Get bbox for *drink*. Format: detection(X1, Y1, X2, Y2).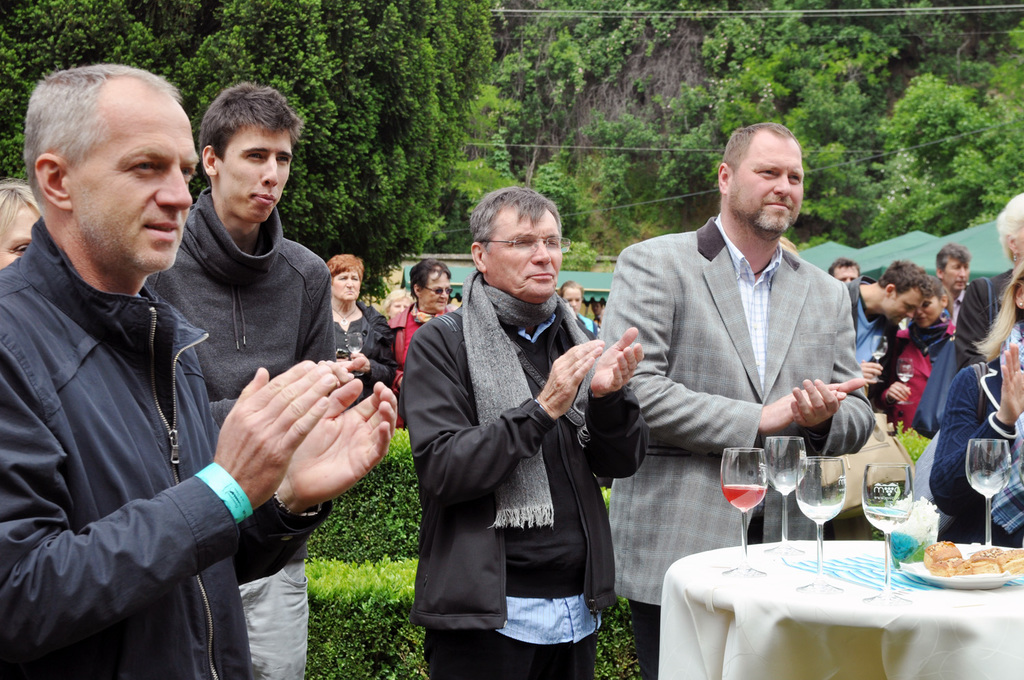
detection(865, 511, 912, 536).
